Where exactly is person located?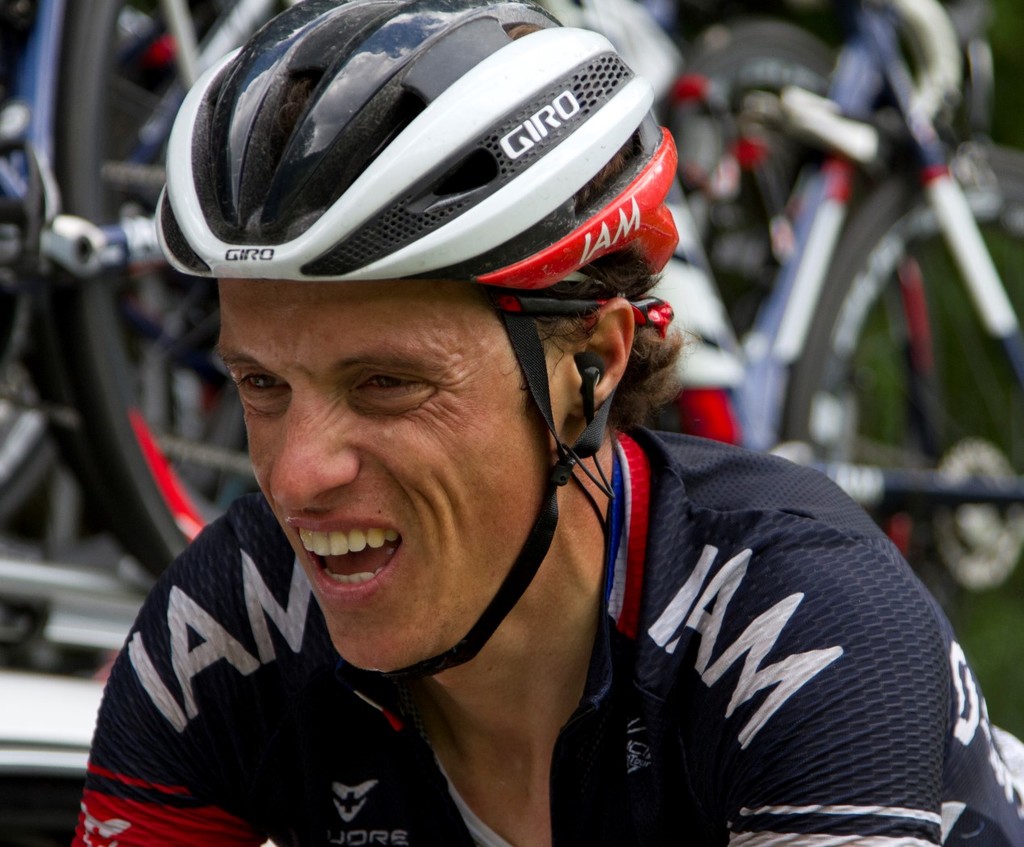
Its bounding box is pyautogui.locateOnScreen(59, 0, 1023, 845).
